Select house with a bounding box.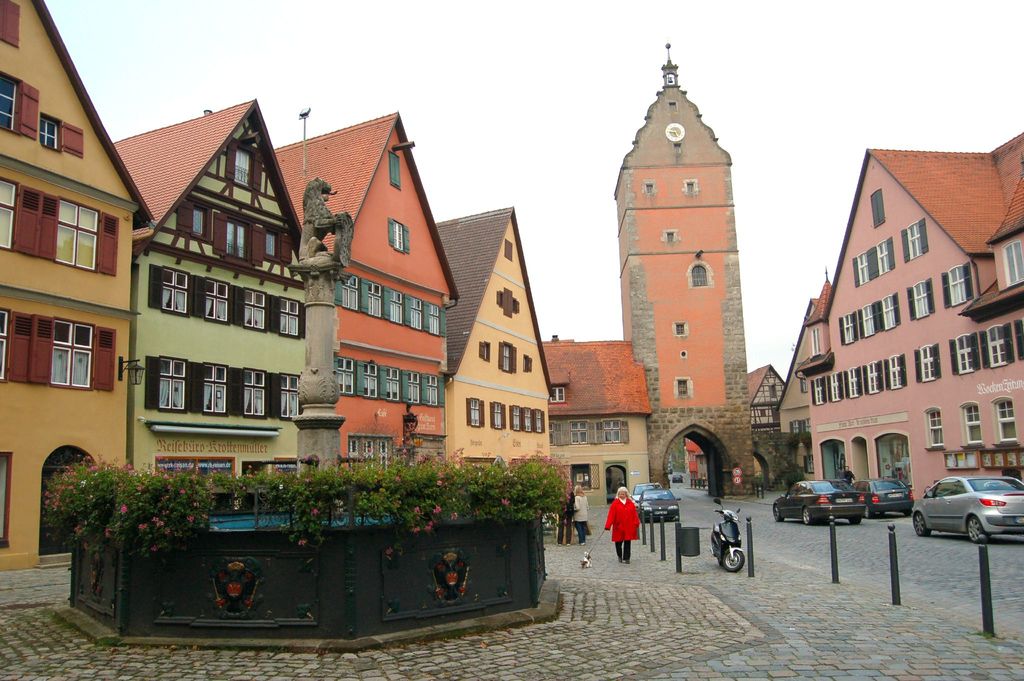
<bbox>795, 133, 1023, 520</bbox>.
